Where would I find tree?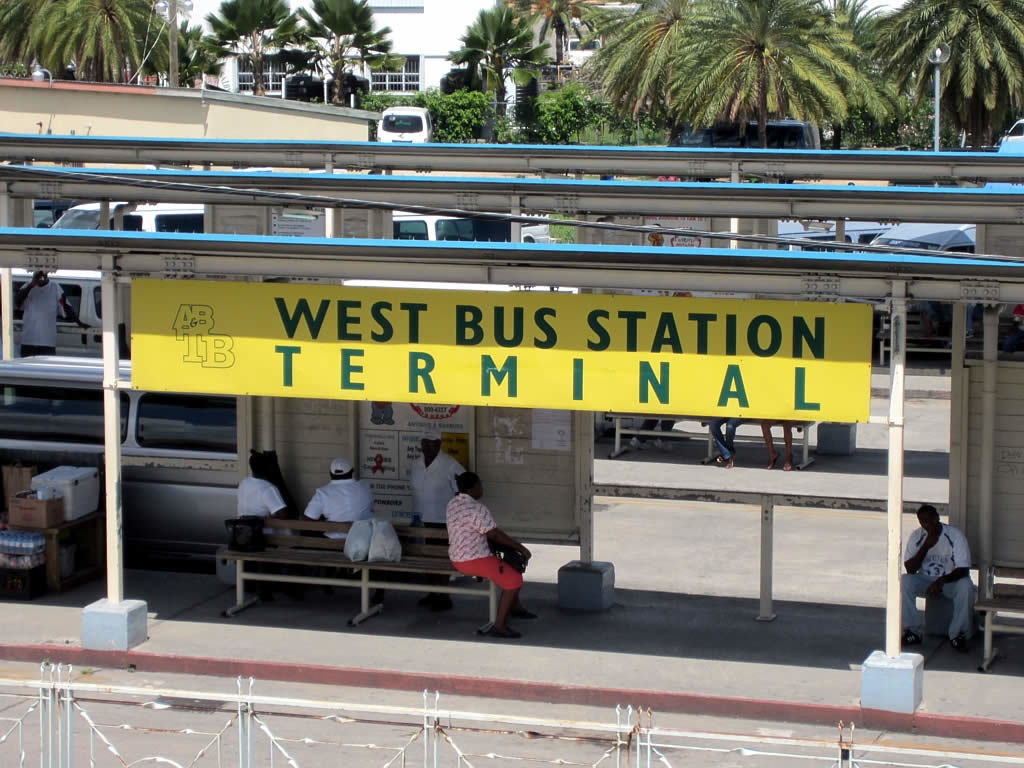
At 35:0:168:75.
